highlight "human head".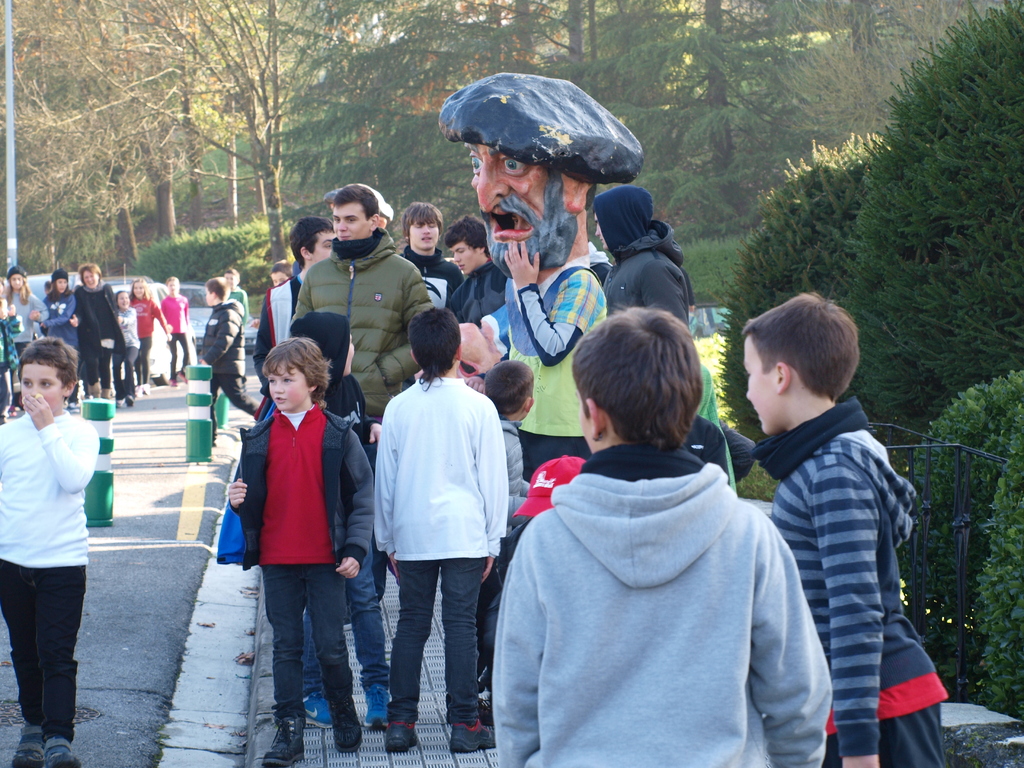
Highlighted region: crop(398, 202, 440, 254).
